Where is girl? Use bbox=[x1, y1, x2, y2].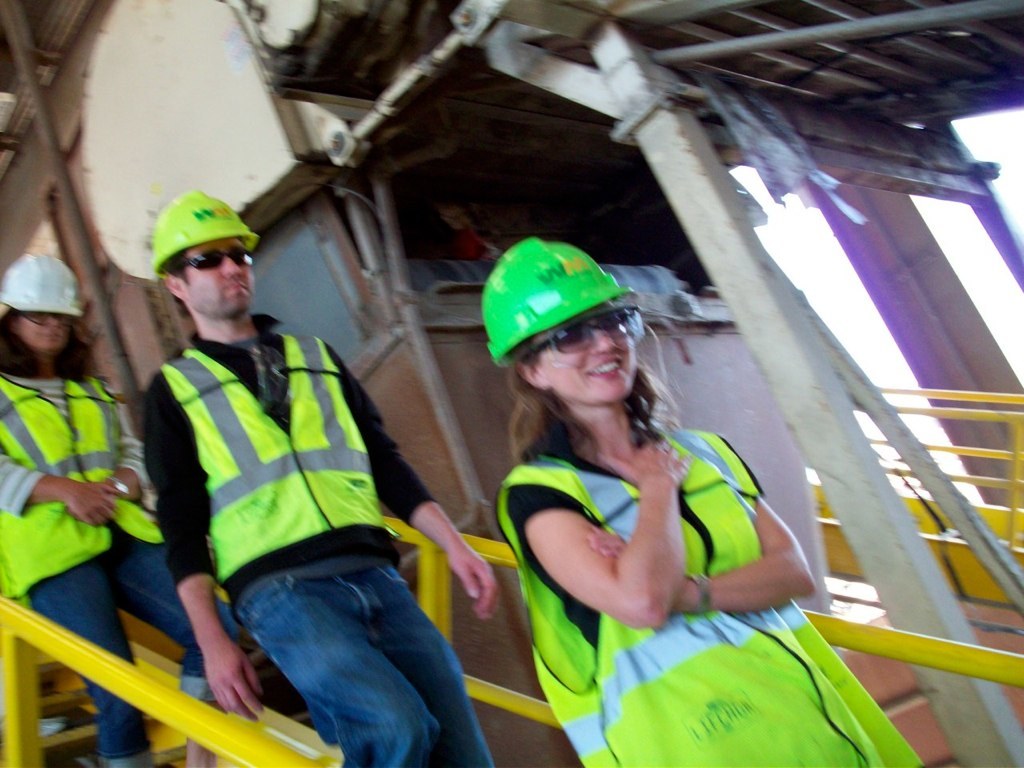
bbox=[486, 241, 927, 767].
